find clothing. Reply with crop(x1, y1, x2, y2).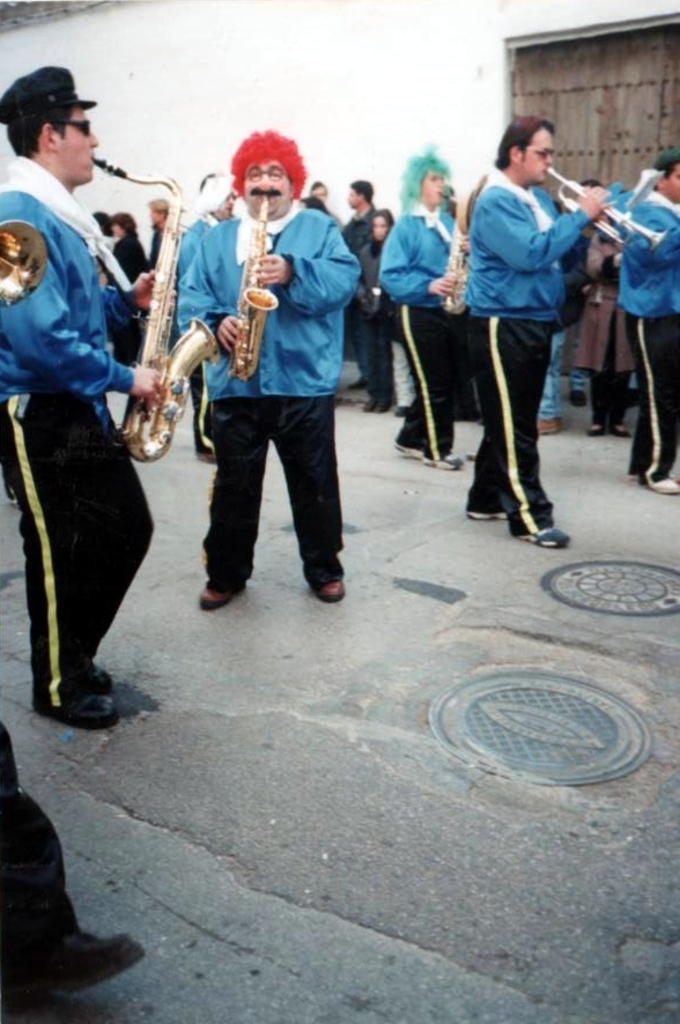
crop(99, 227, 142, 380).
